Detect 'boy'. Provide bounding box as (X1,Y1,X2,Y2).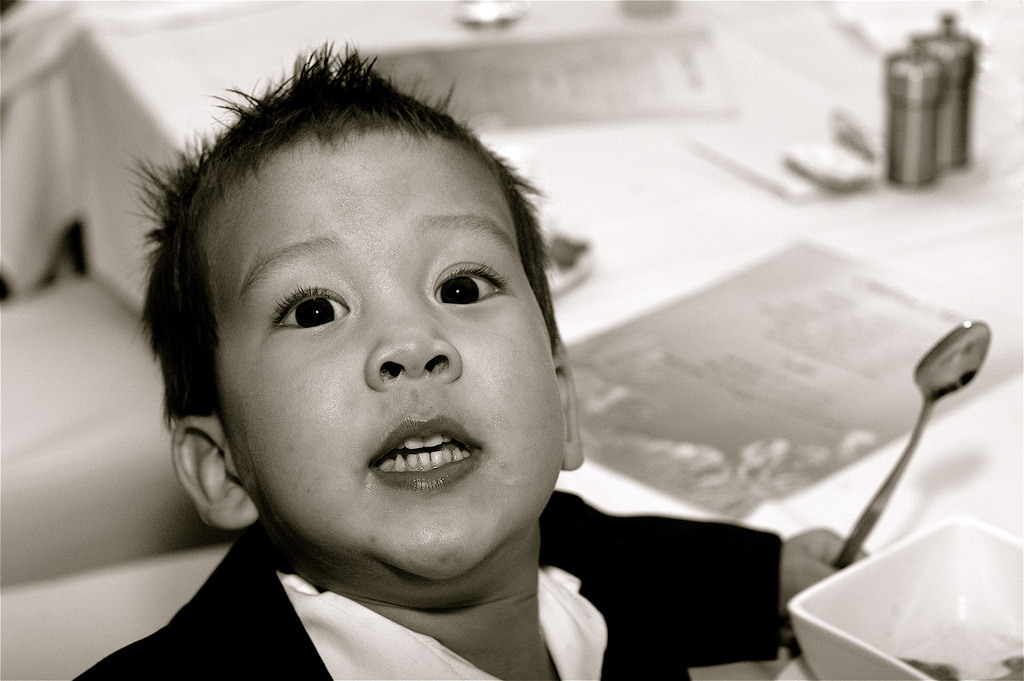
(80,75,689,680).
